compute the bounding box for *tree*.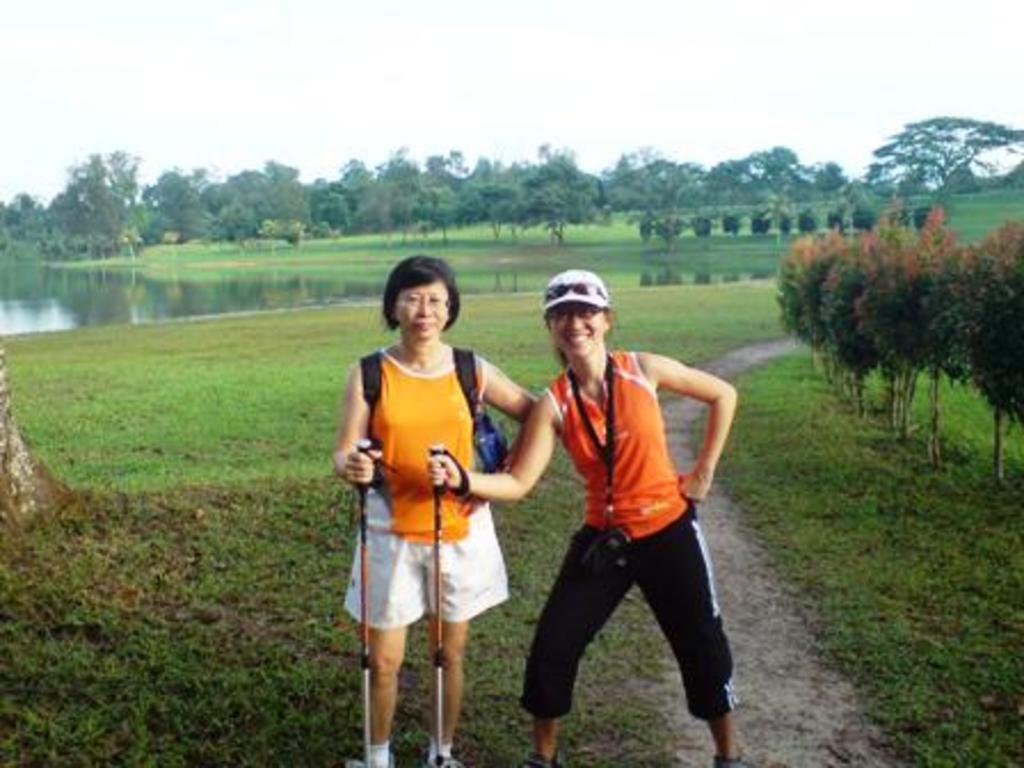
709:149:848:256.
